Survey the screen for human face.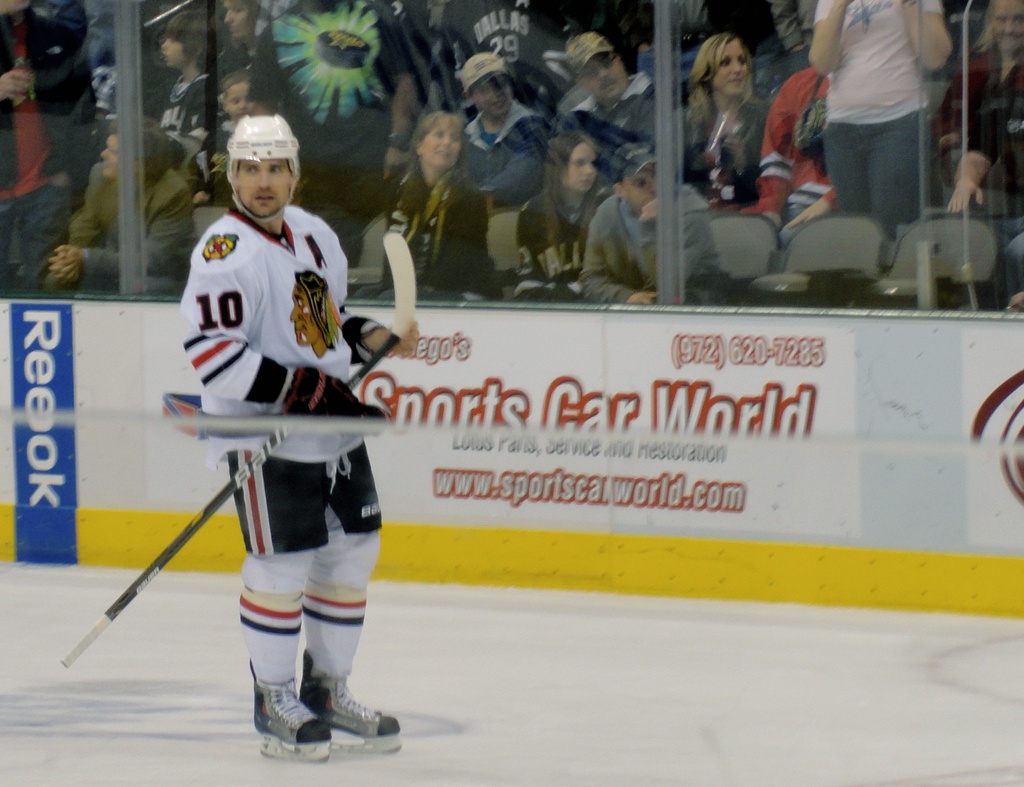
Survey found: [477, 84, 520, 114].
